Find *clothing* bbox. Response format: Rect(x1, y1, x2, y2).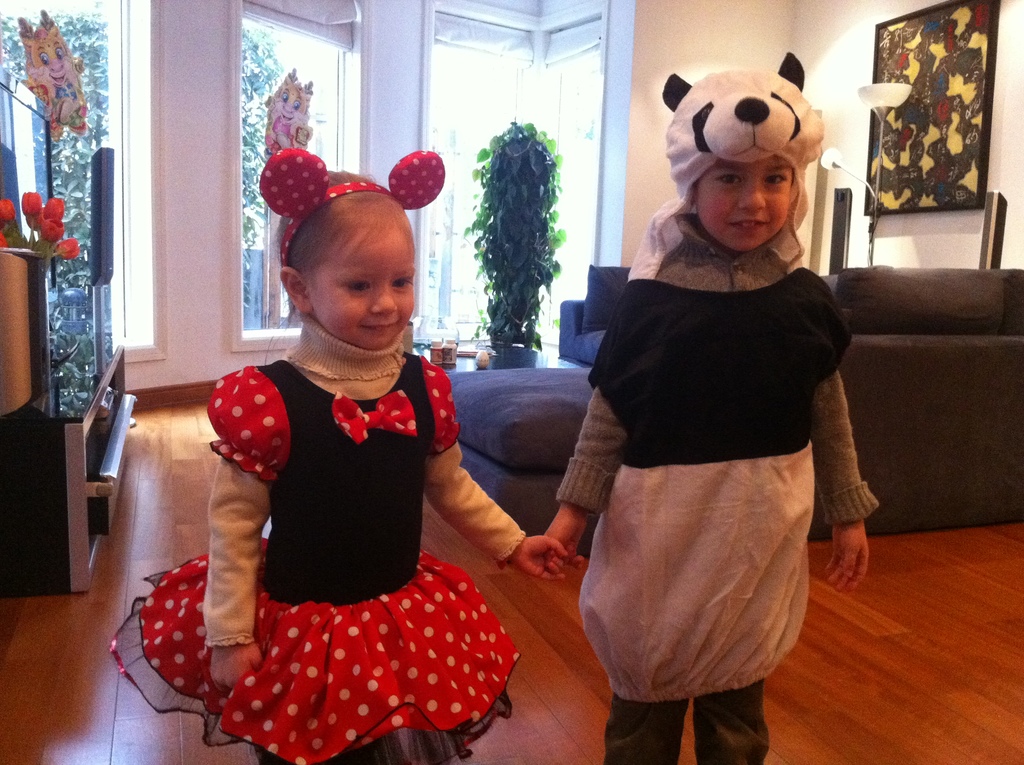
Rect(550, 204, 884, 764).
